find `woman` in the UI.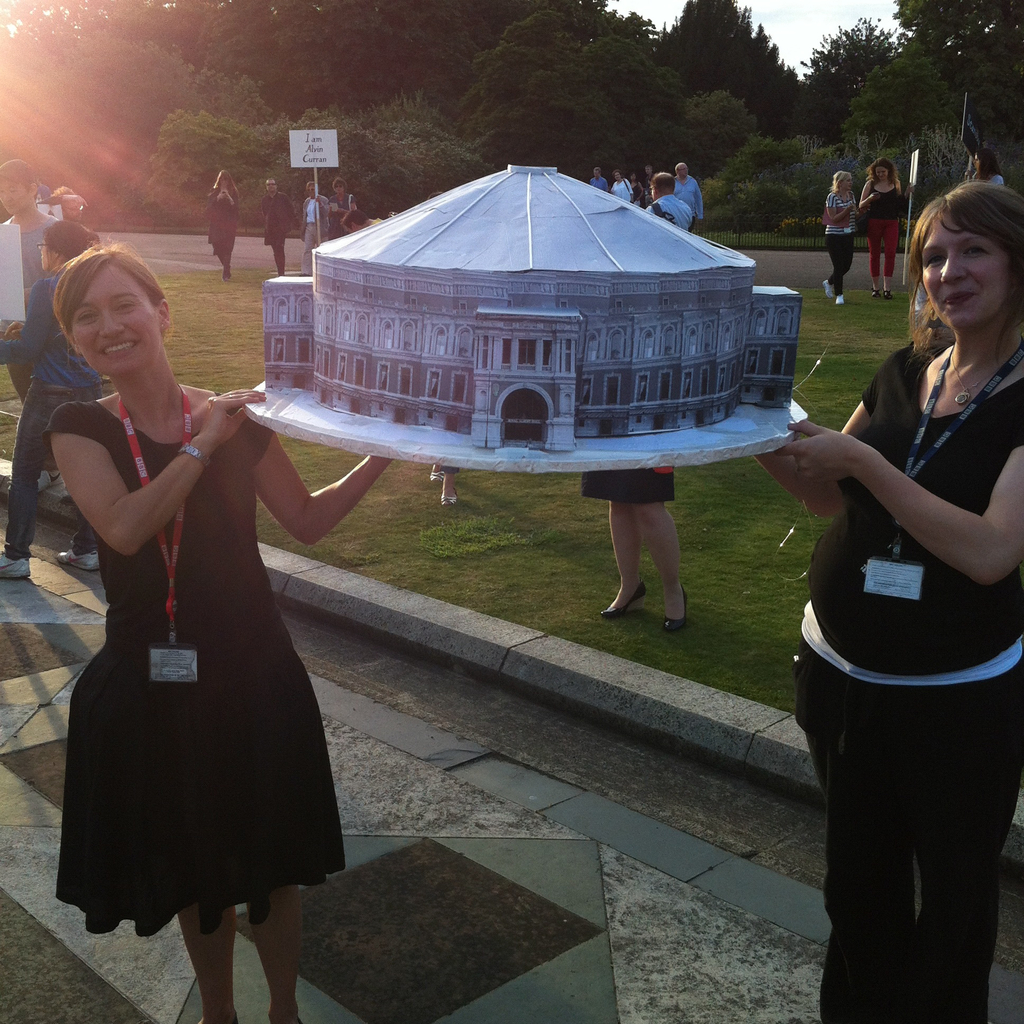
UI element at (left=753, top=181, right=1023, bottom=1023).
